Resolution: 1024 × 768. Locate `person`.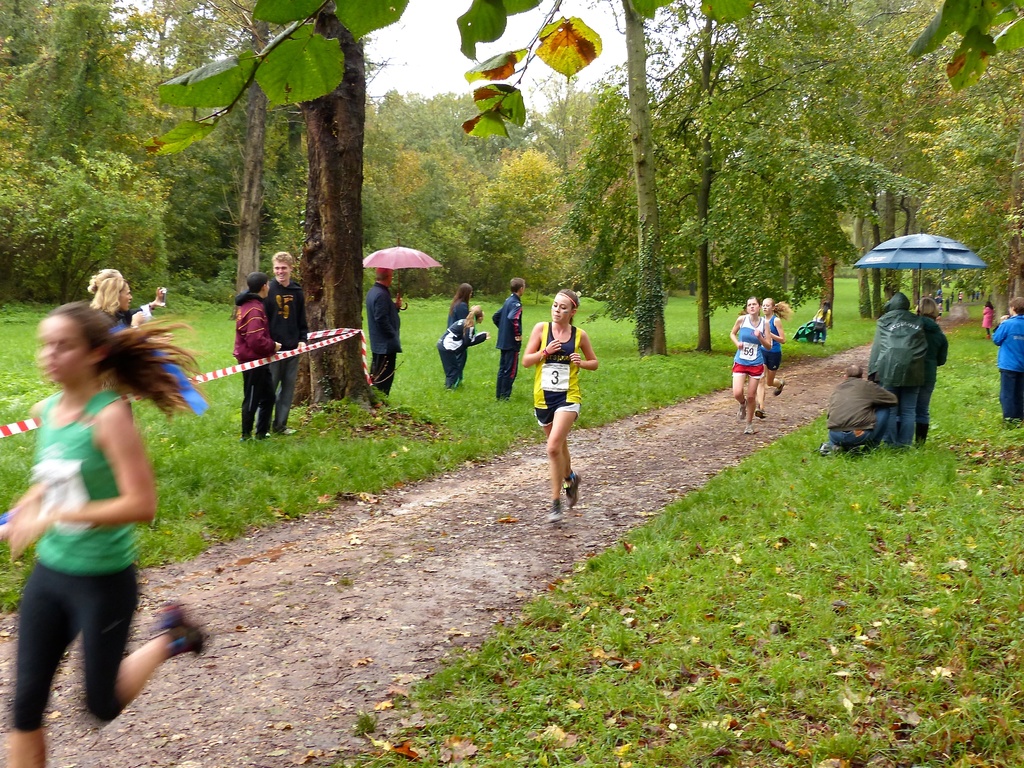
BBox(732, 295, 770, 433).
